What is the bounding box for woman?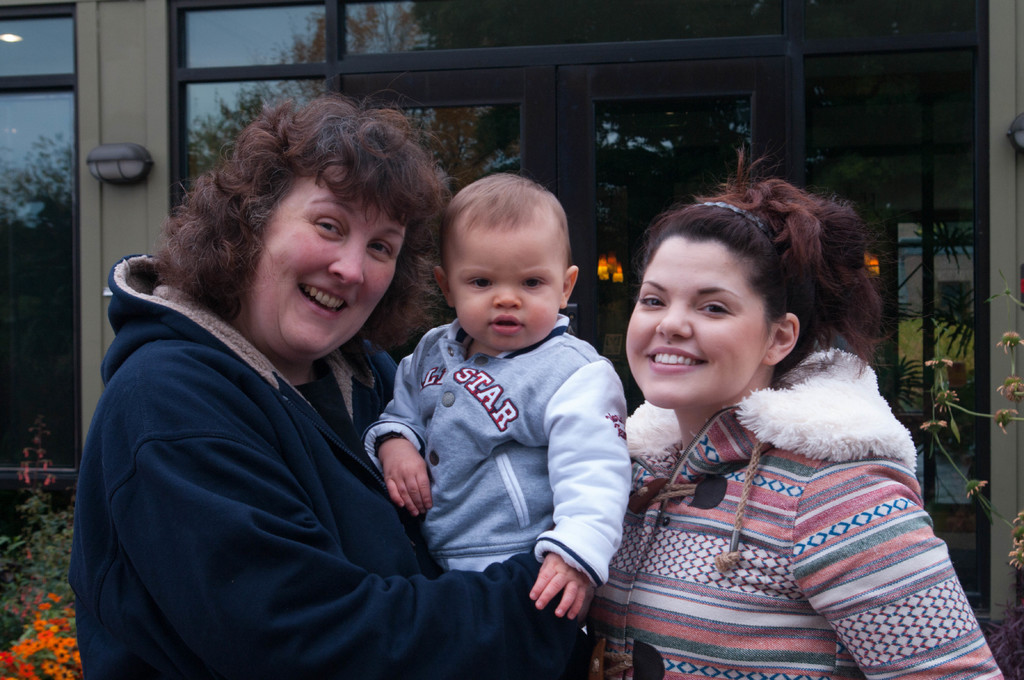
[x1=72, y1=77, x2=612, y2=679].
